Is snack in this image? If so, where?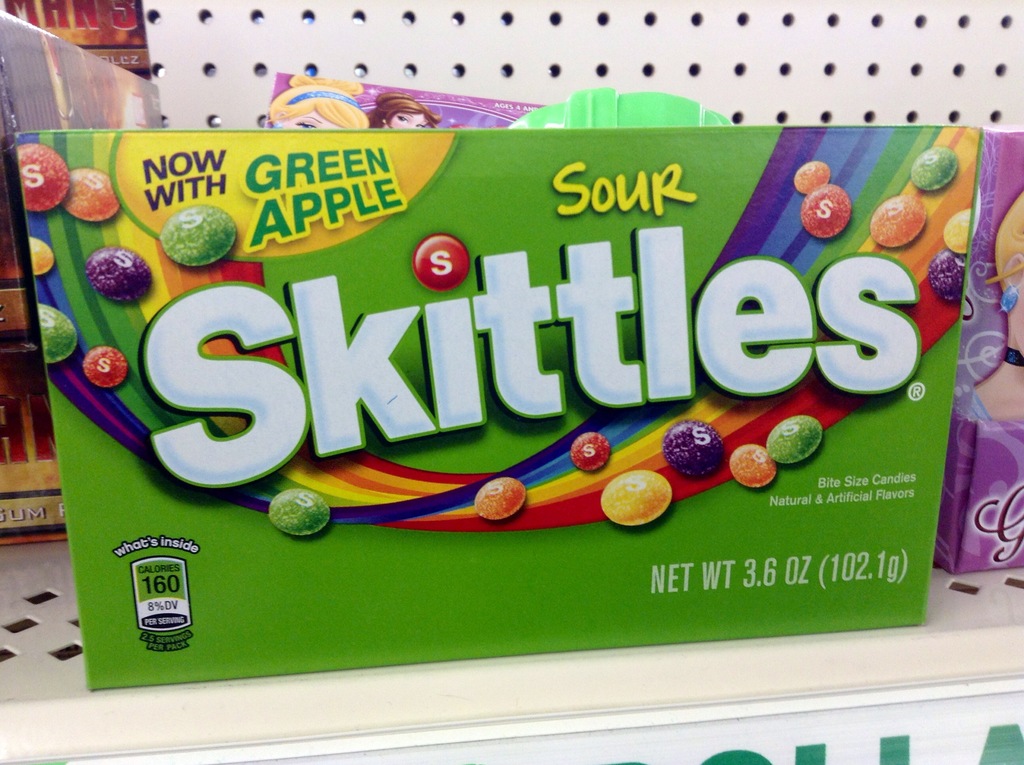
Yes, at box=[468, 478, 531, 525].
